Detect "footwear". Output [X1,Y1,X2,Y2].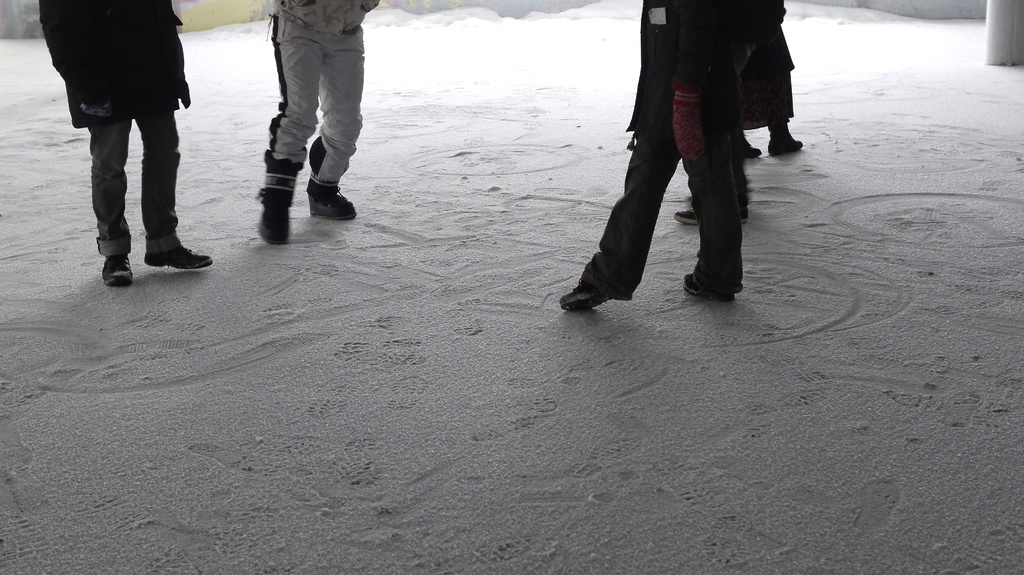
[559,283,596,310].
